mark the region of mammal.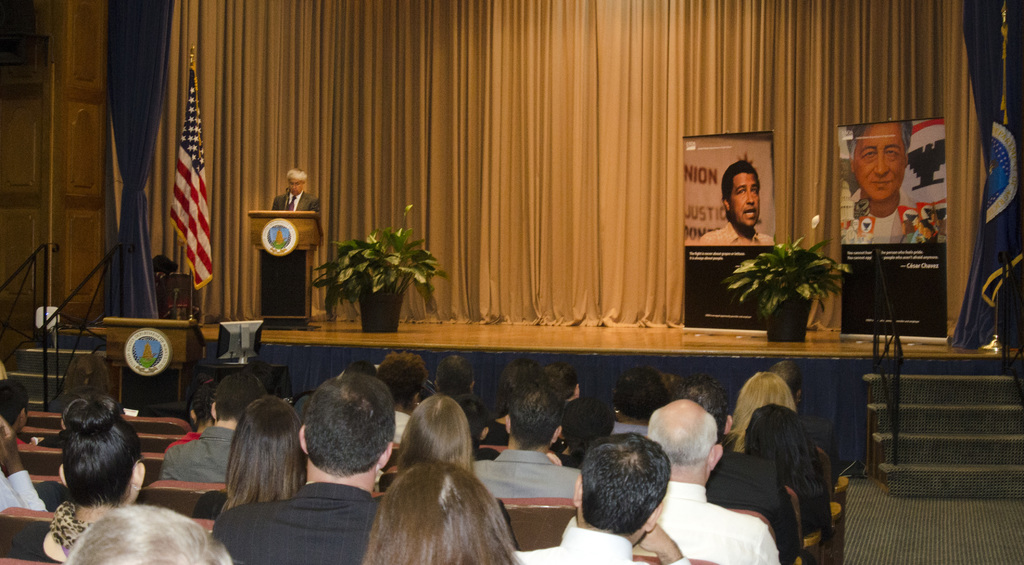
Region: select_region(687, 377, 739, 437).
